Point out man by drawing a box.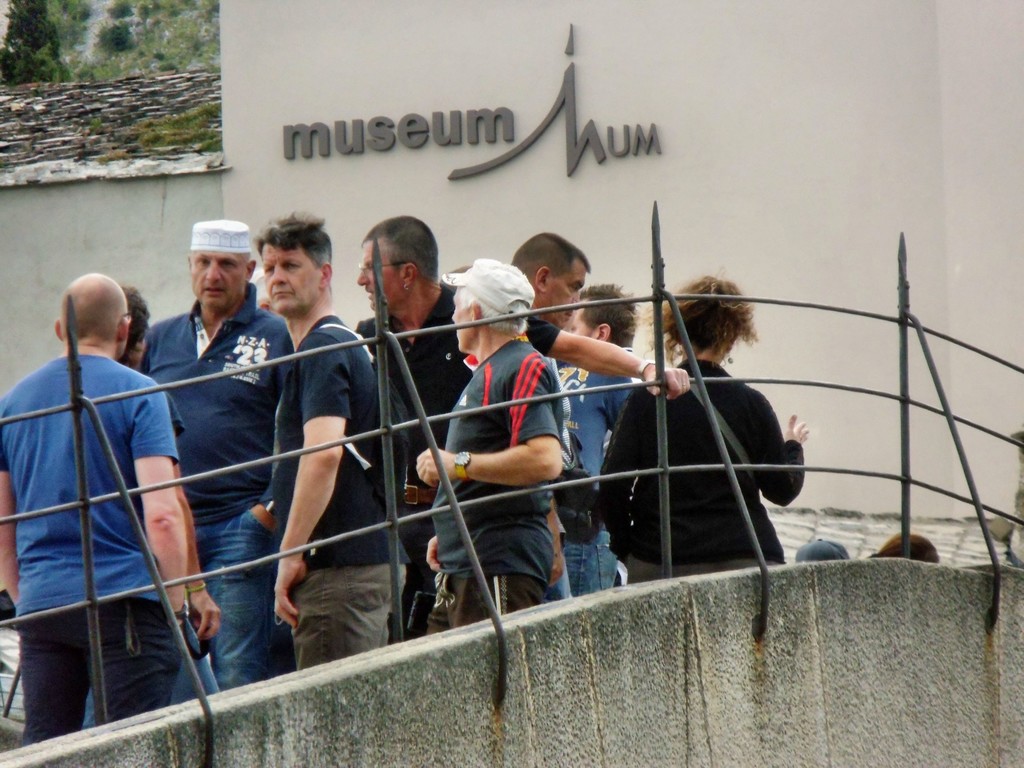
x1=335, y1=212, x2=690, y2=638.
